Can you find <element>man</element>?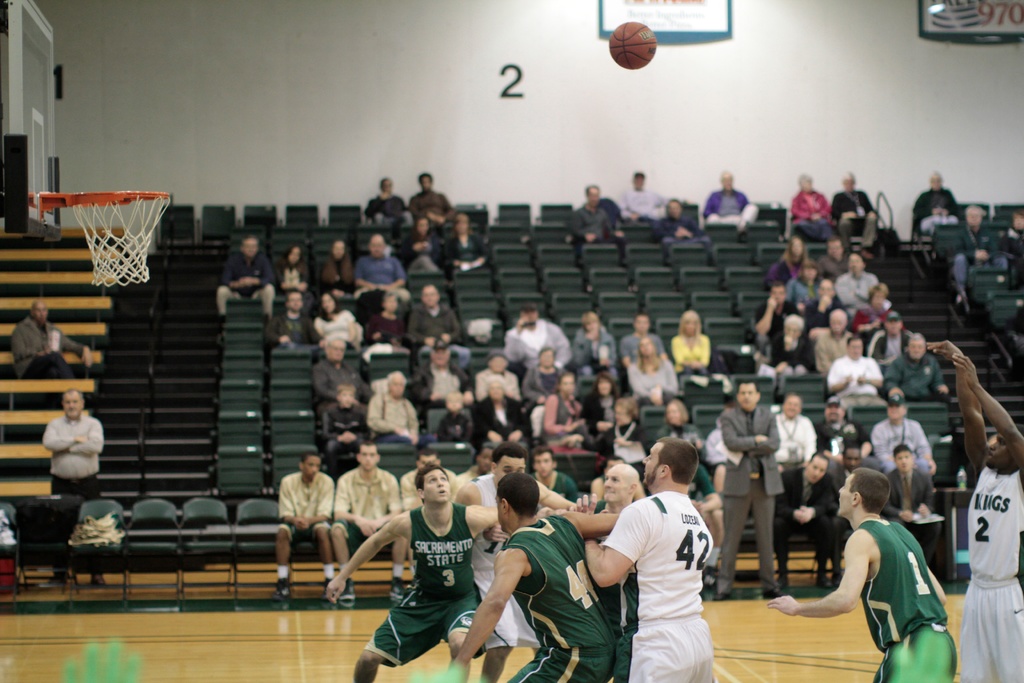
Yes, bounding box: 654:199:708:239.
